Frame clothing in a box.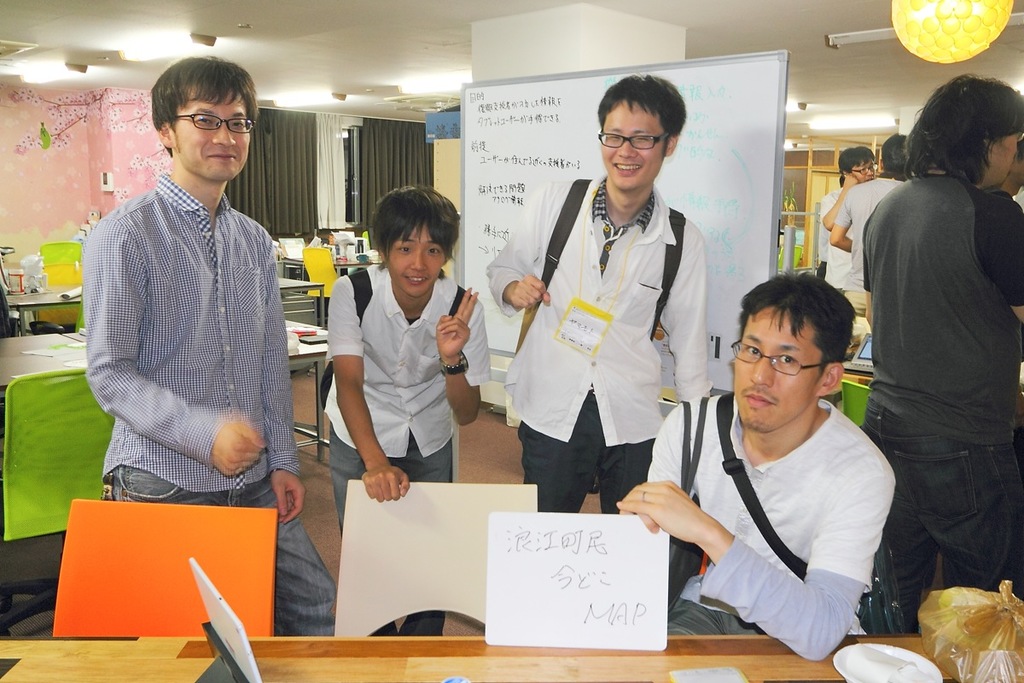
l=812, t=197, r=835, b=295.
